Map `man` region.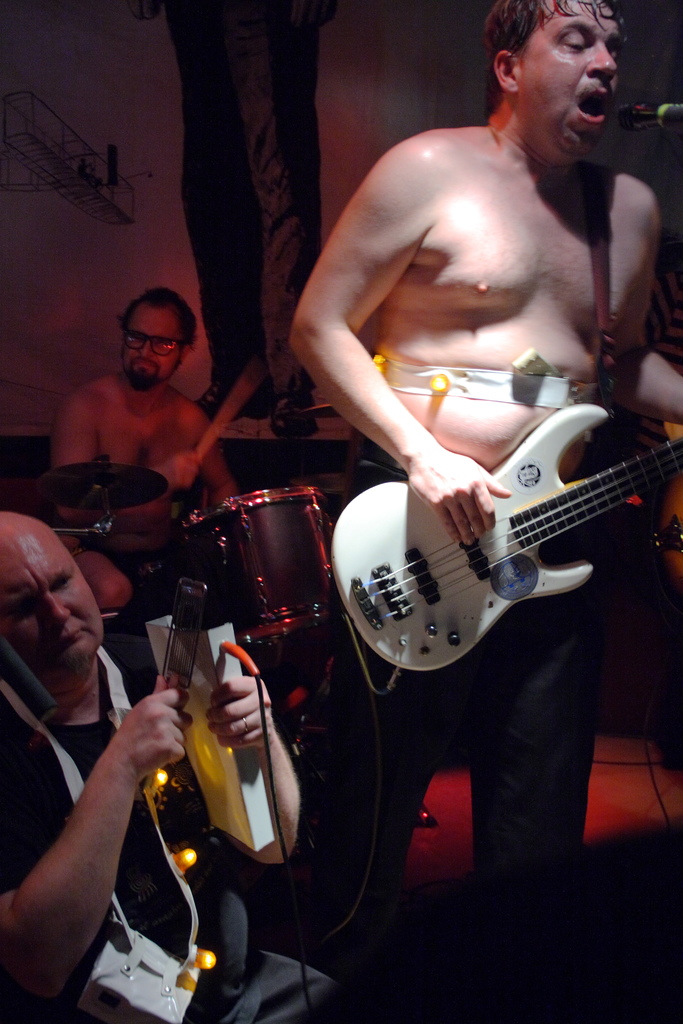
Mapped to bbox=(51, 283, 240, 613).
